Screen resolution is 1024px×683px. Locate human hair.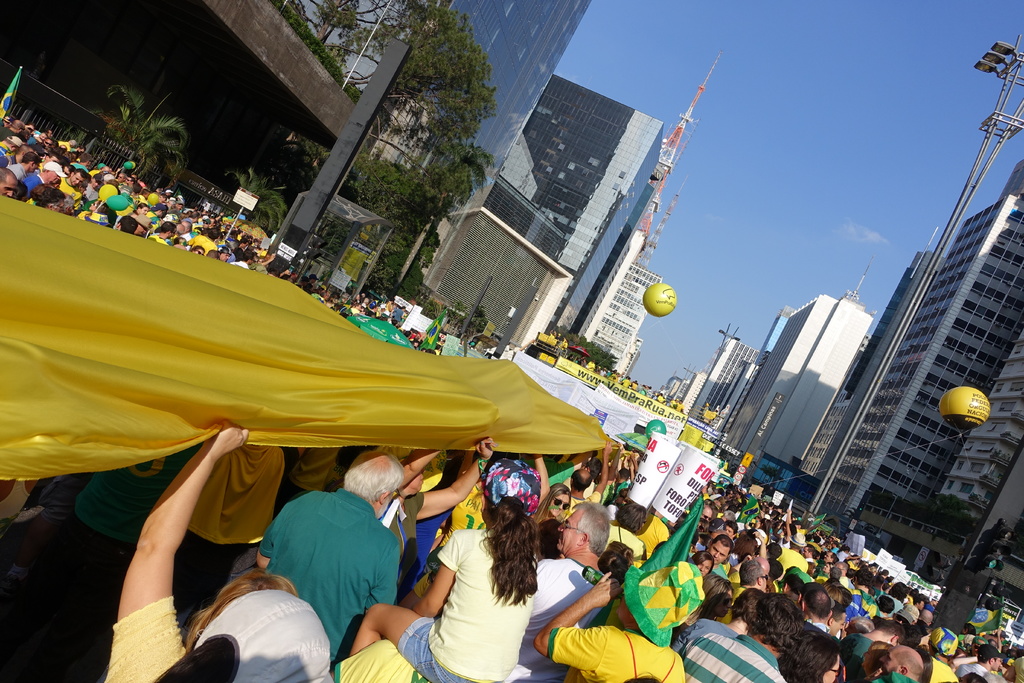
crop(344, 447, 404, 504).
